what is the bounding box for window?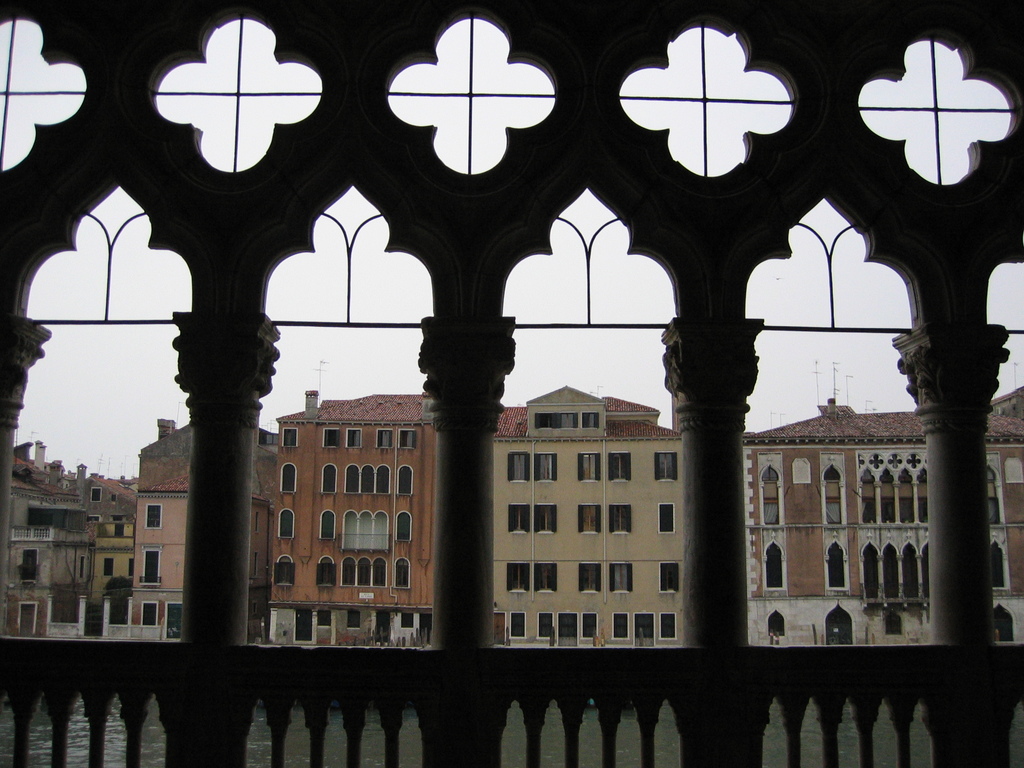
detection(144, 503, 161, 525).
